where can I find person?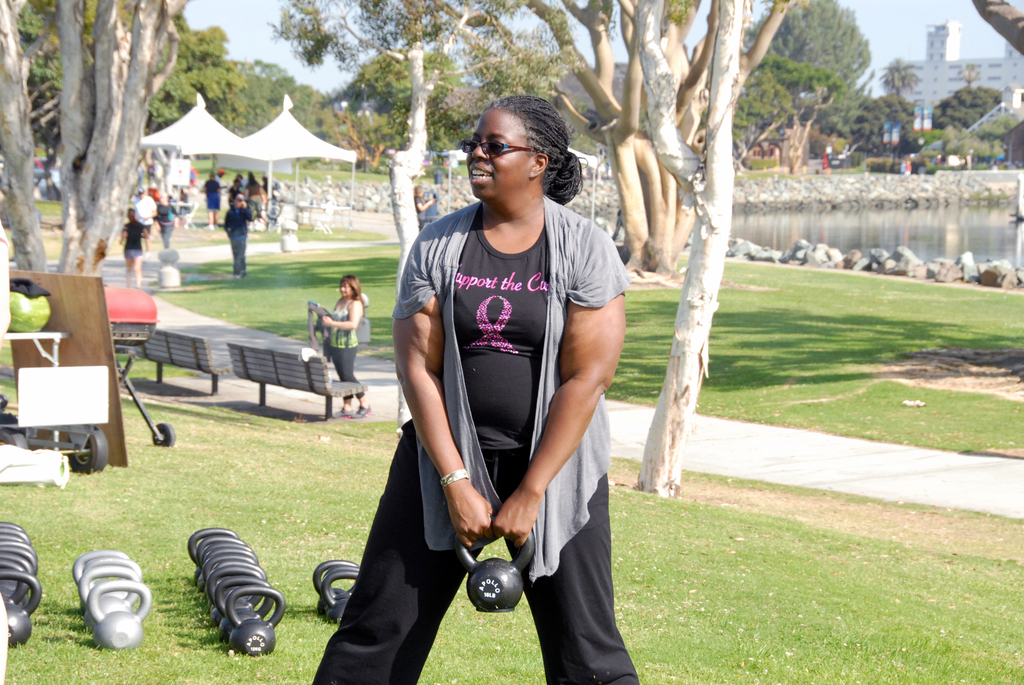
You can find it at <bbox>228, 187, 262, 283</bbox>.
